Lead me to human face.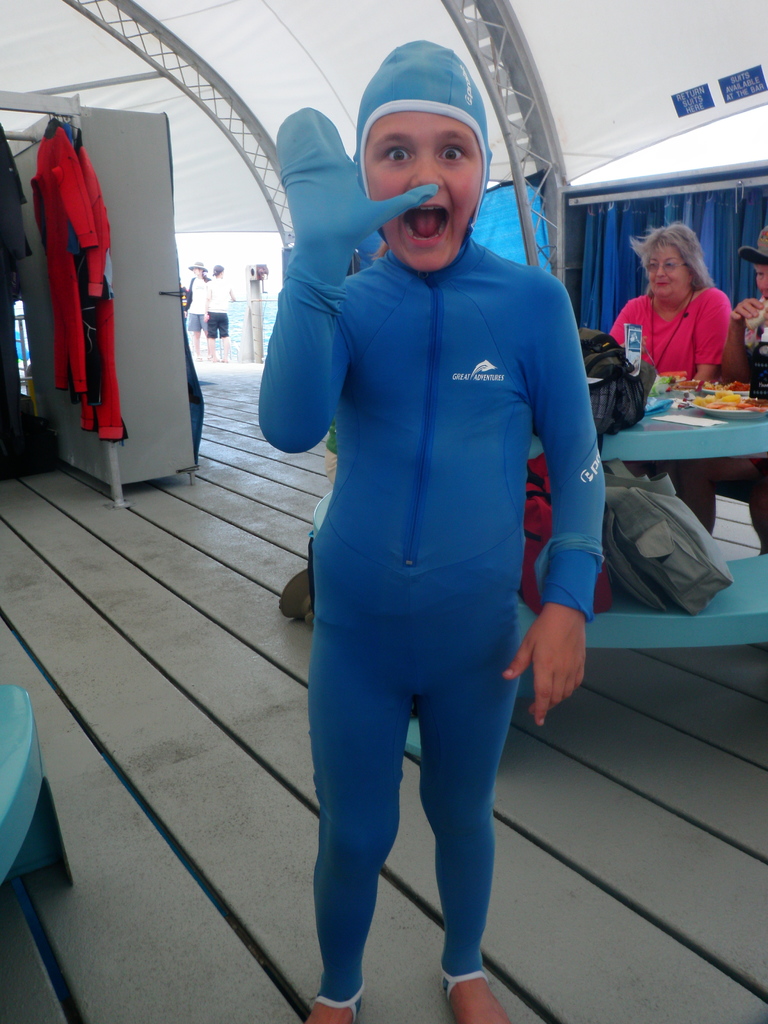
Lead to box(649, 245, 694, 292).
